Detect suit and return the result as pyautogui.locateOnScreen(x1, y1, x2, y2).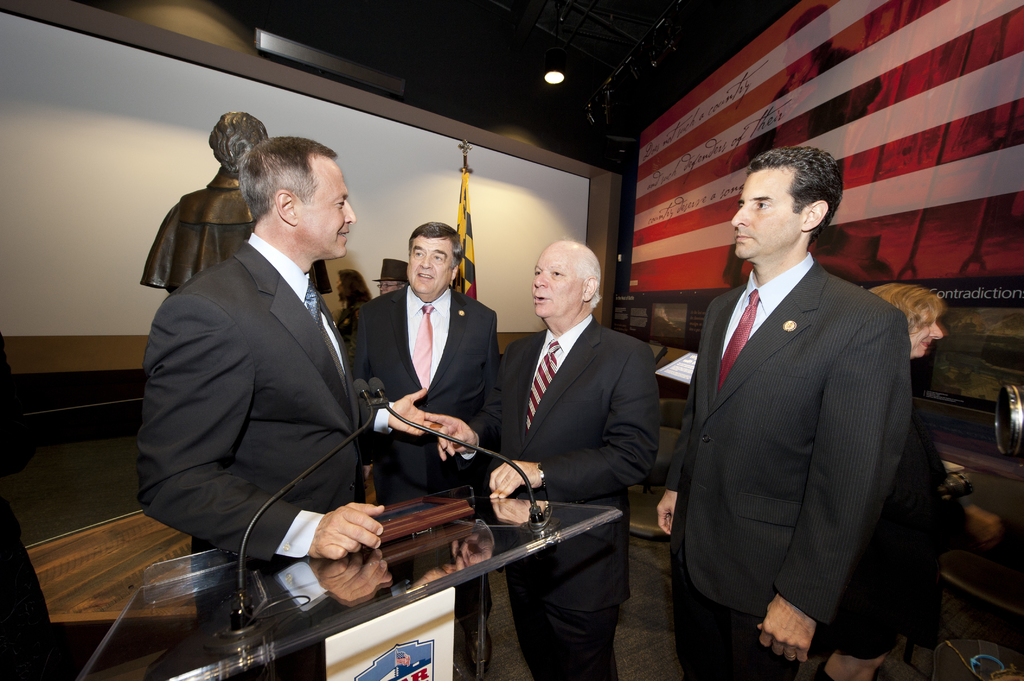
pyautogui.locateOnScreen(669, 154, 946, 677).
